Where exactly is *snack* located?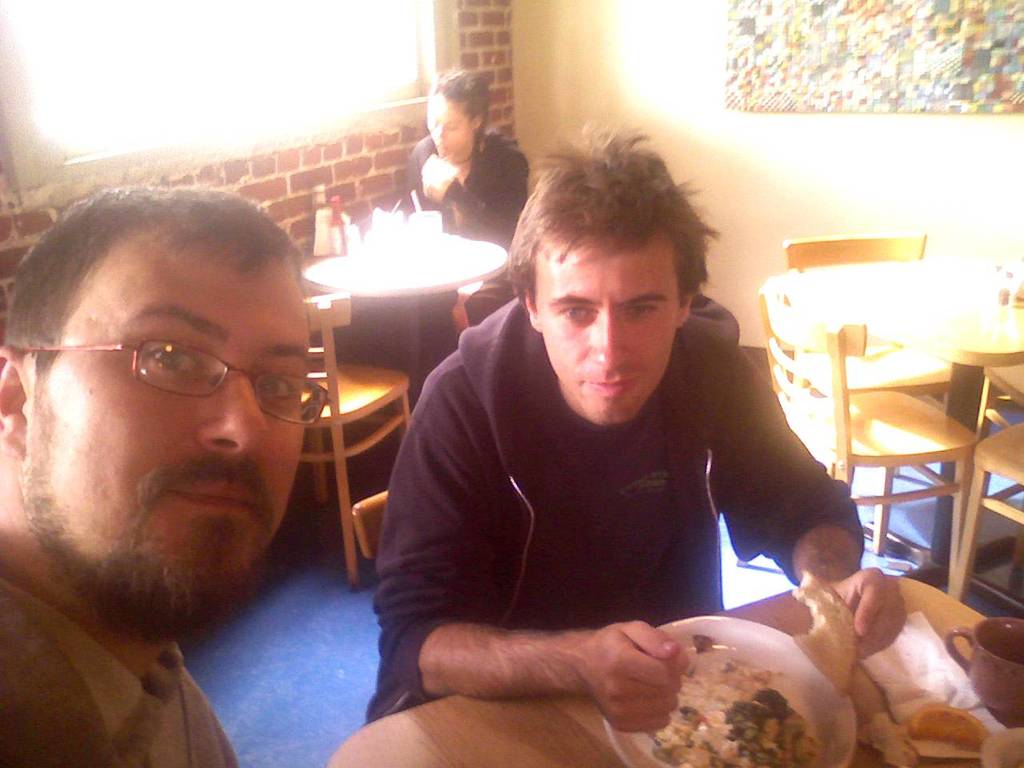
Its bounding box is [left=911, top=695, right=986, bottom=757].
